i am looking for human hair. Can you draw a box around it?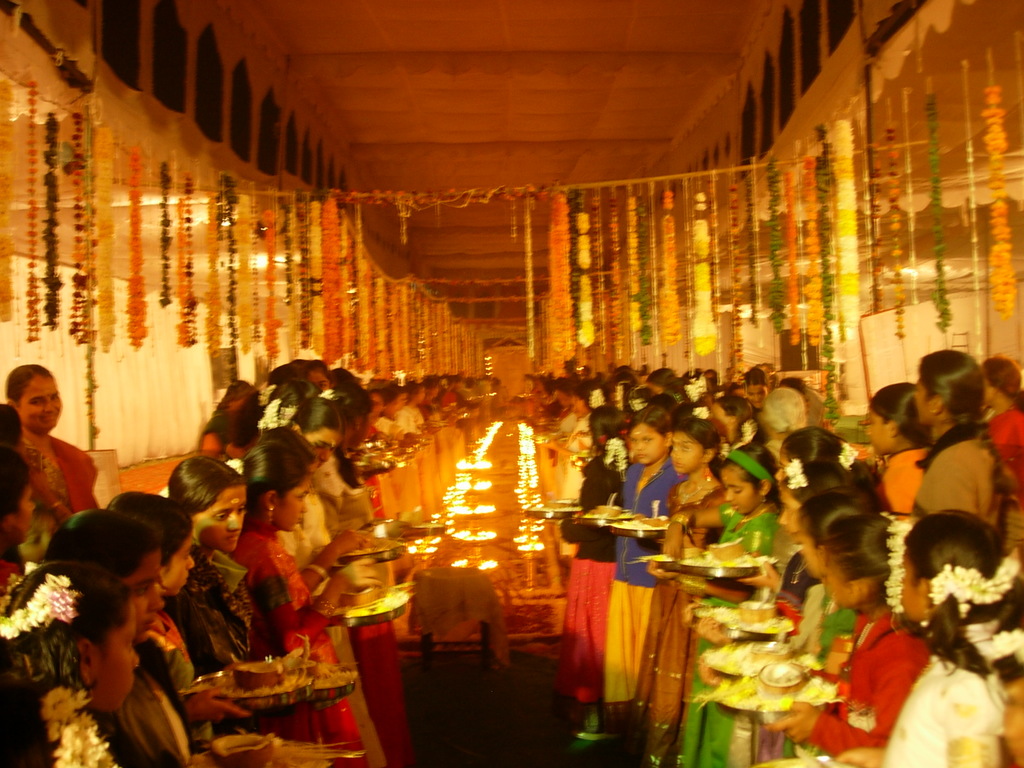
Sure, the bounding box is box(647, 365, 677, 388).
